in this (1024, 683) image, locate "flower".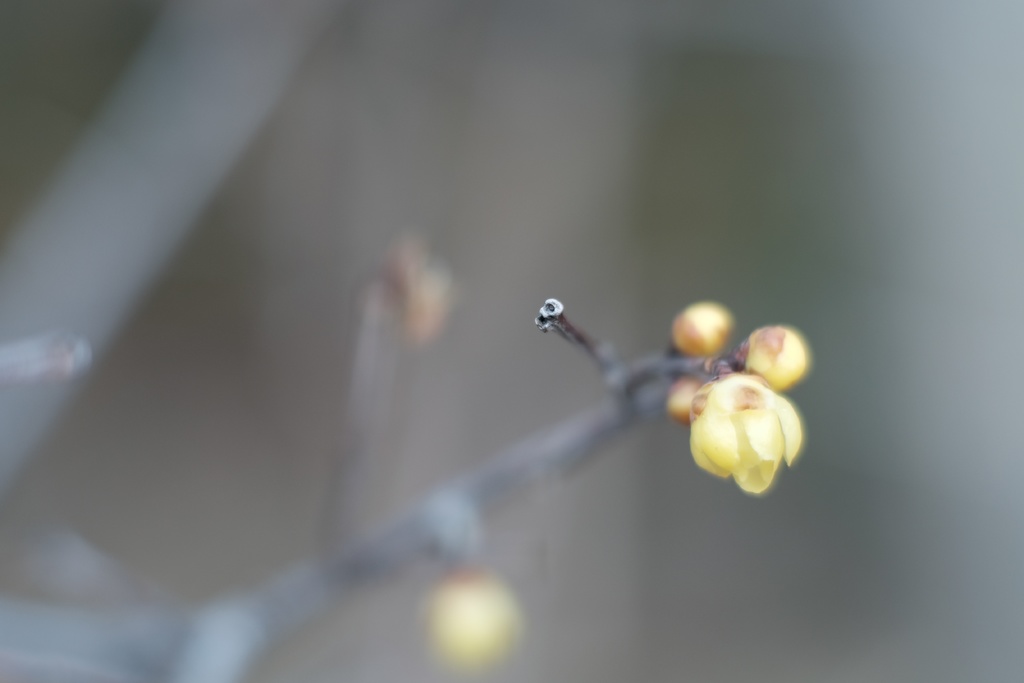
Bounding box: bbox=(419, 570, 530, 668).
